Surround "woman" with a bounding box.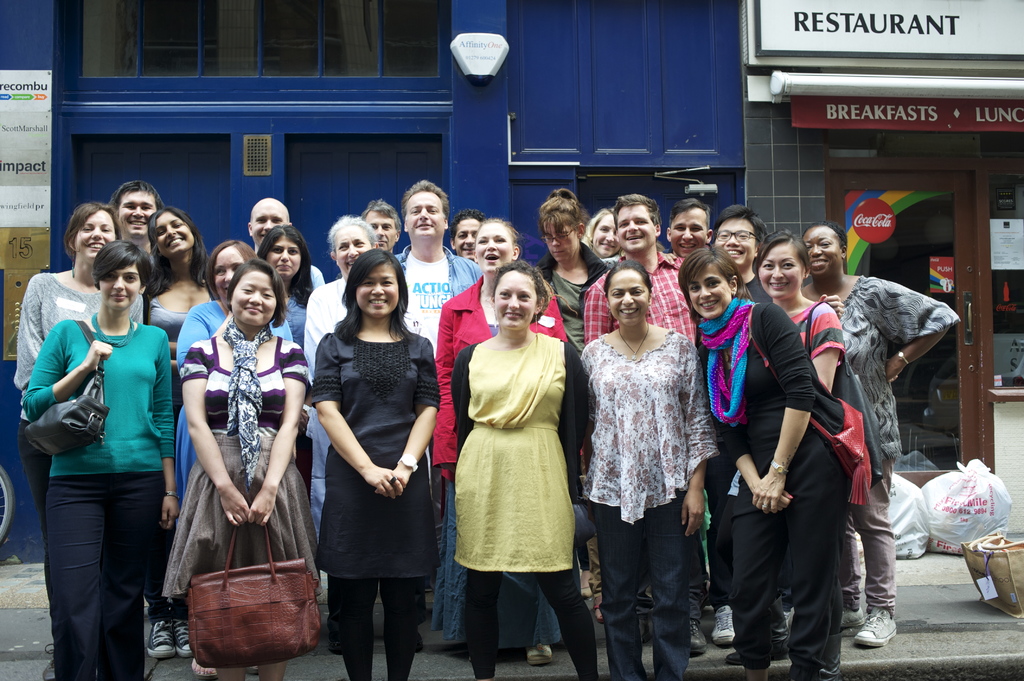
BBox(678, 246, 866, 680).
